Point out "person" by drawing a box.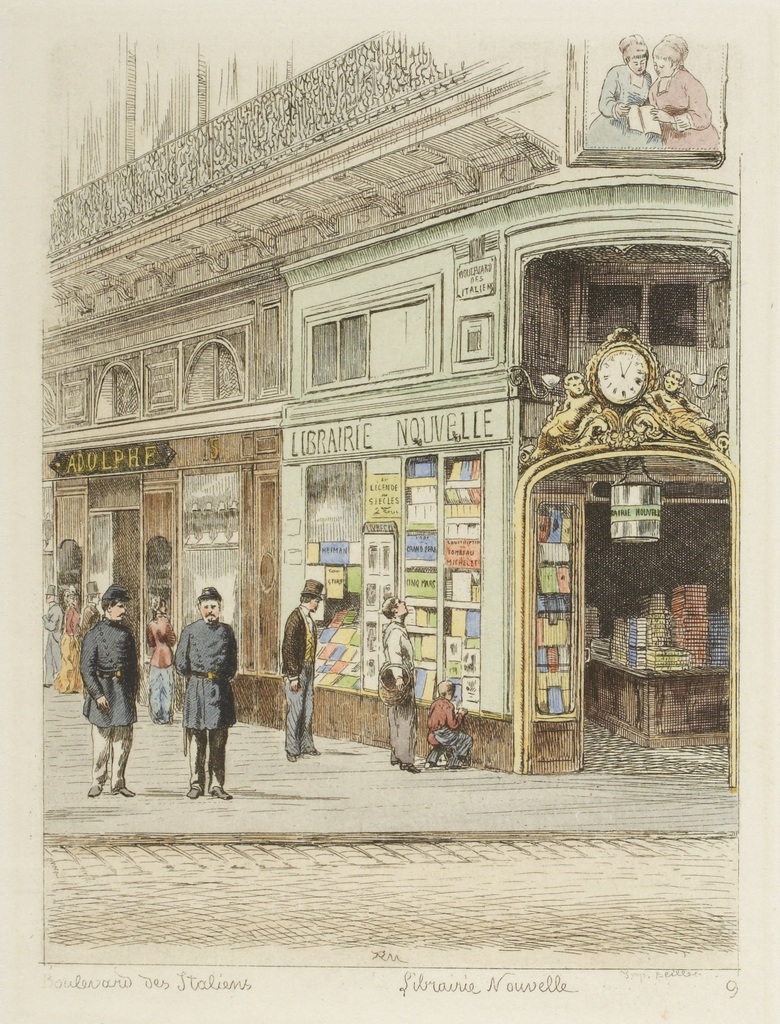
(left=653, top=35, right=723, bottom=157).
